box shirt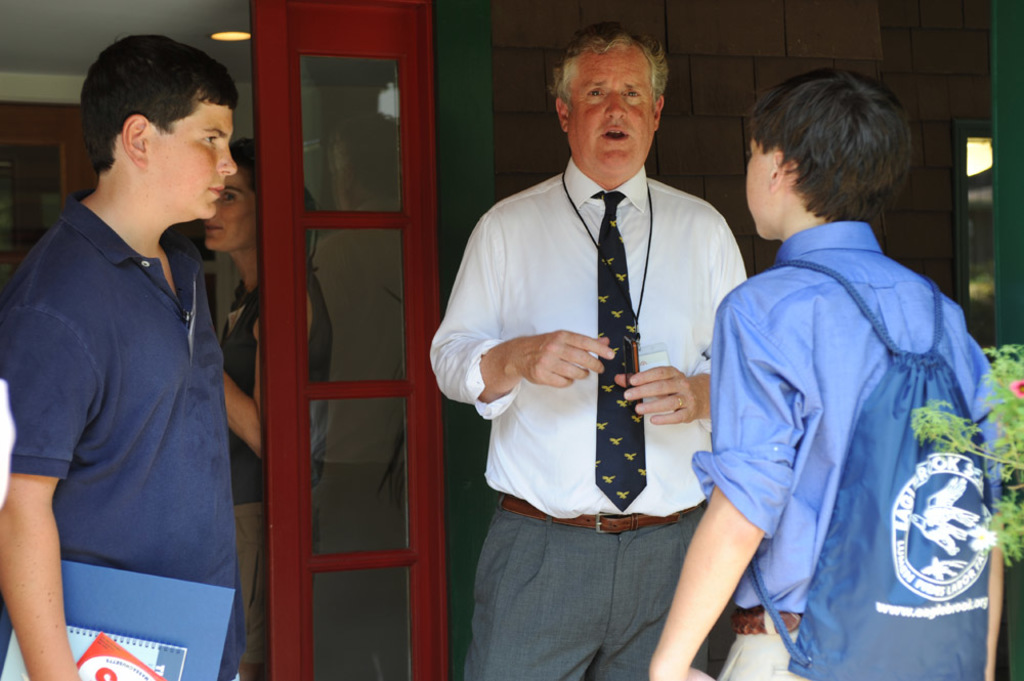
bbox(428, 150, 746, 528)
